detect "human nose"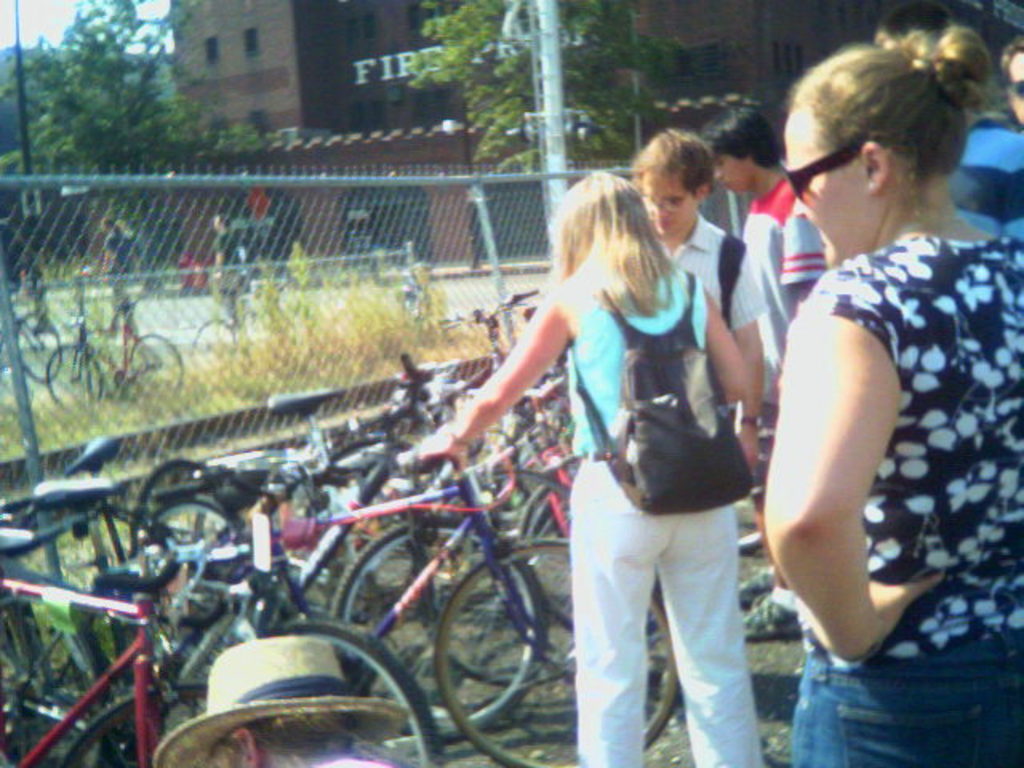
select_region(707, 165, 725, 182)
